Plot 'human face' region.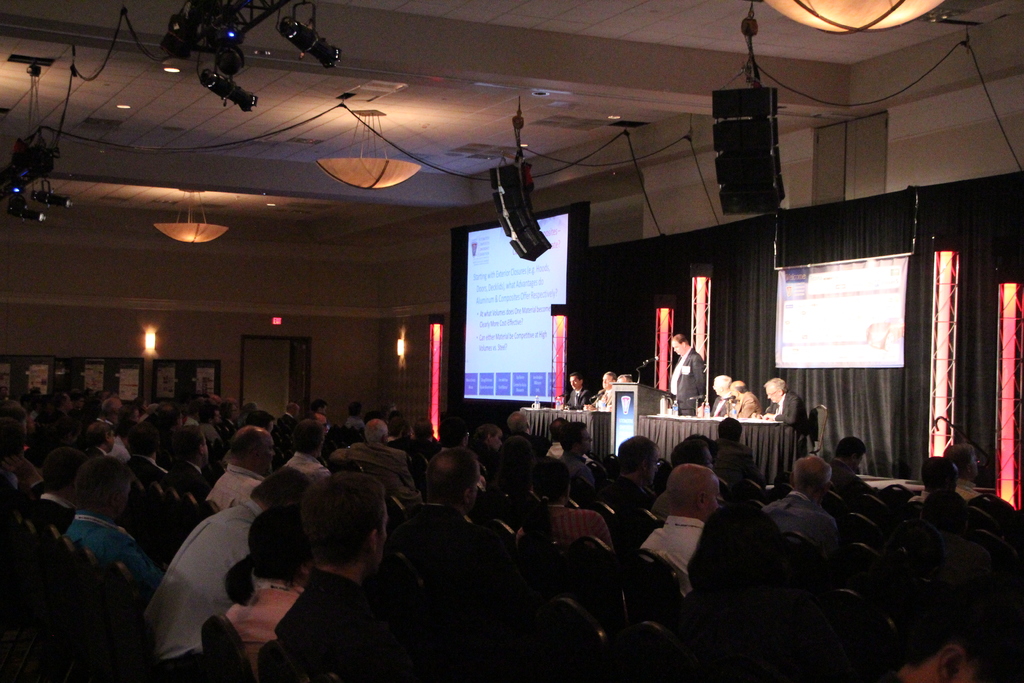
Plotted at 580,427,591,450.
